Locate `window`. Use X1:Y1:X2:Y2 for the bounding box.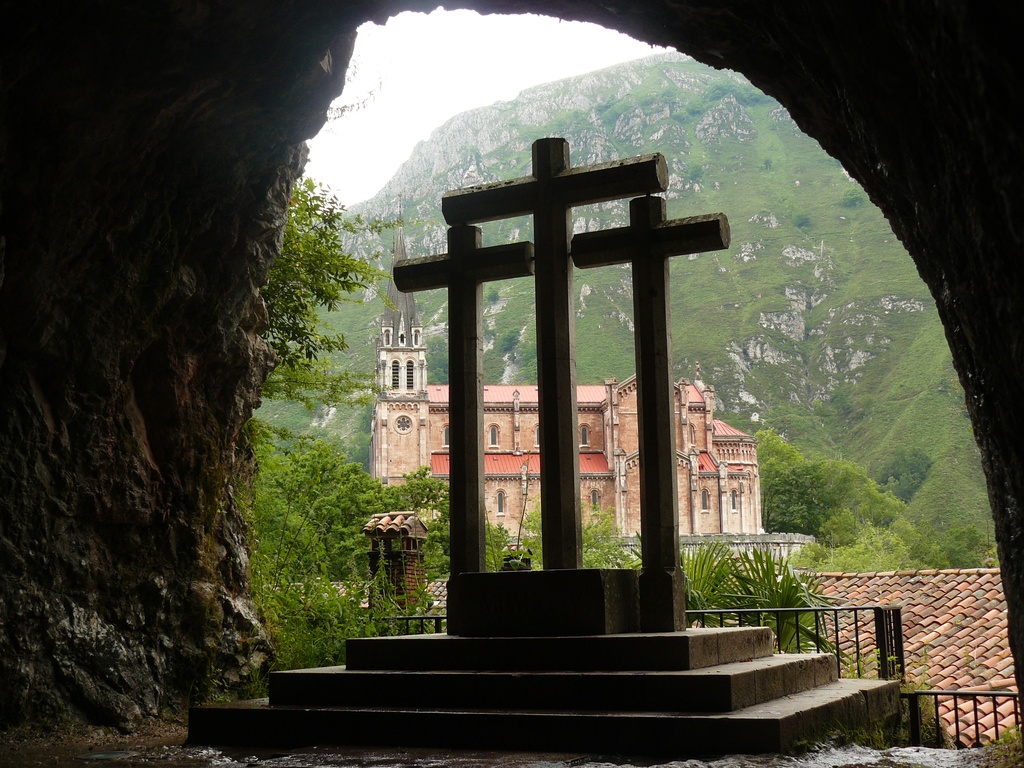
588:492:602:515.
